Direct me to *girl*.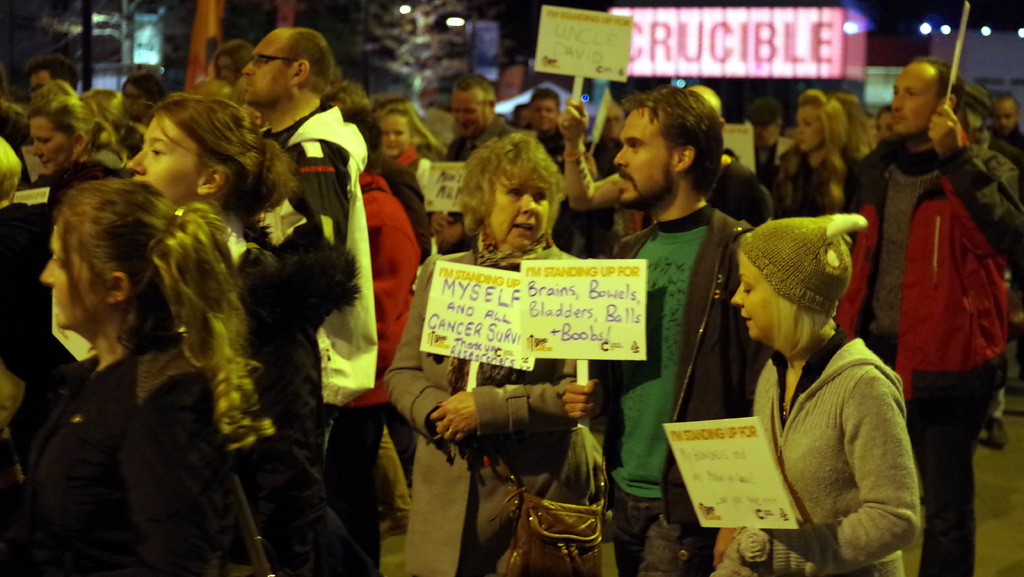
Direction: pyautogui.locateOnScreen(211, 41, 253, 83).
